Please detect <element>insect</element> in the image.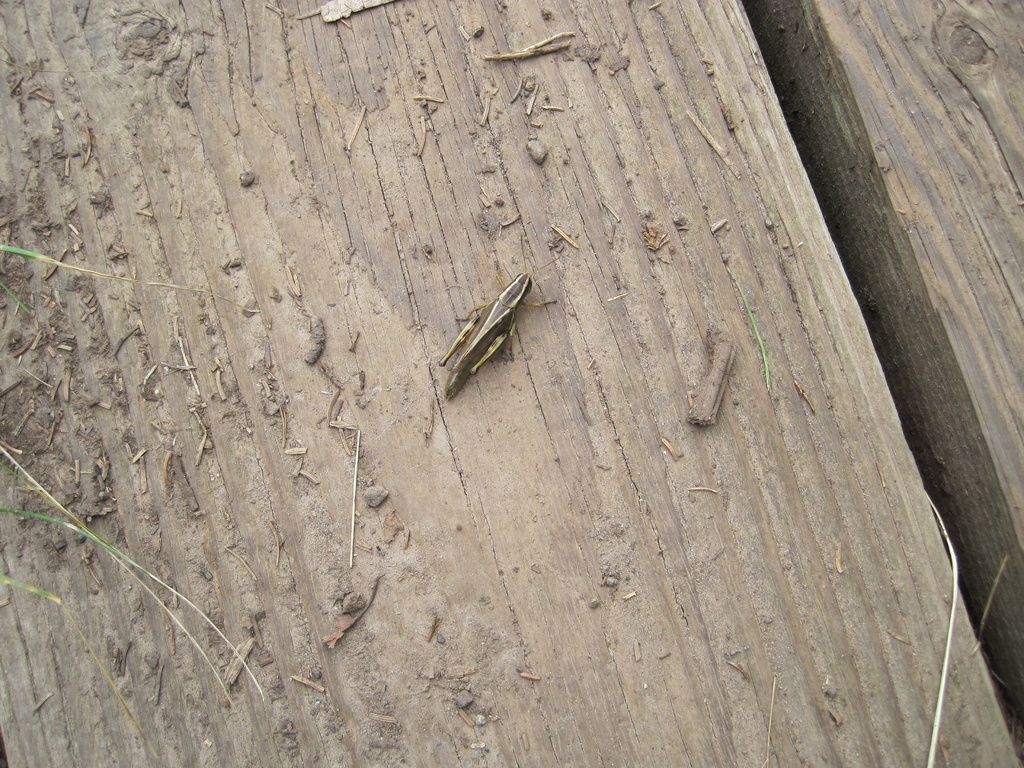
box(439, 233, 567, 401).
